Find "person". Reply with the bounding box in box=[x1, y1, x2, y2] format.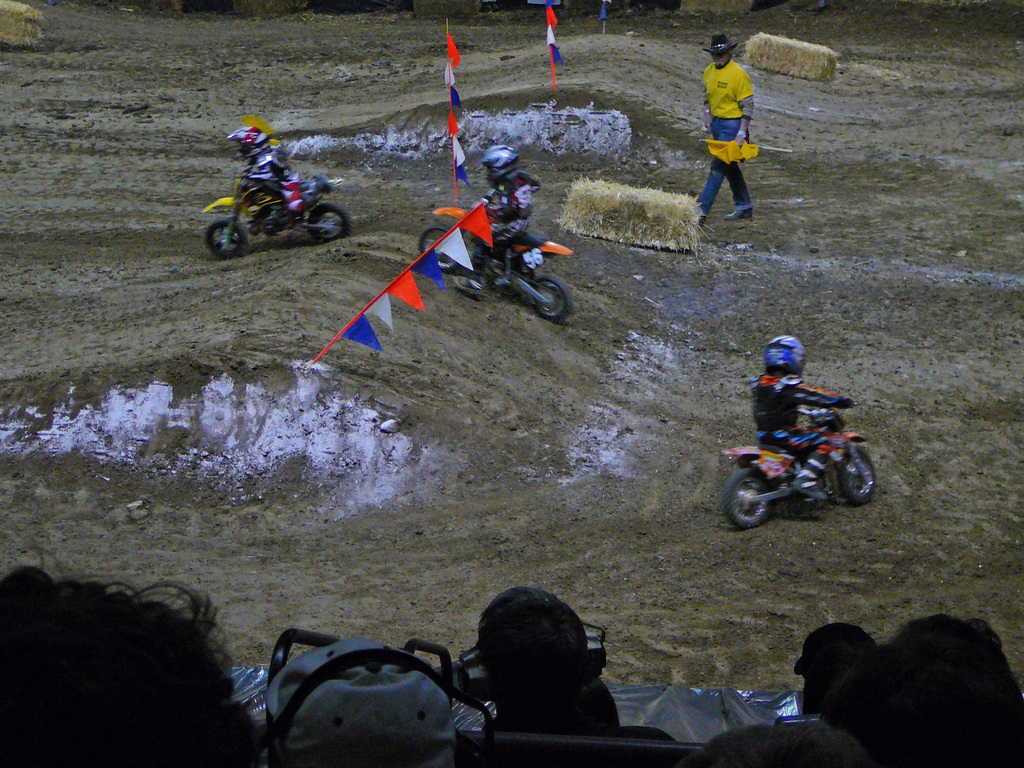
box=[231, 122, 298, 234].
